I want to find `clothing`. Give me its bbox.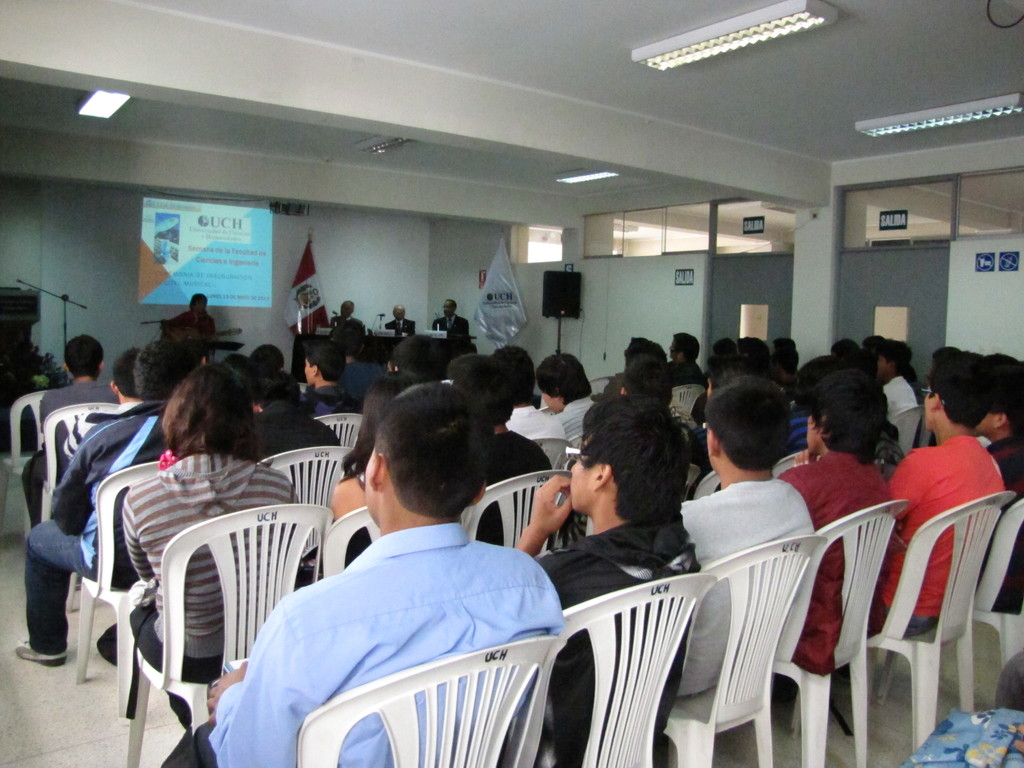
l=164, t=302, r=217, b=363.
